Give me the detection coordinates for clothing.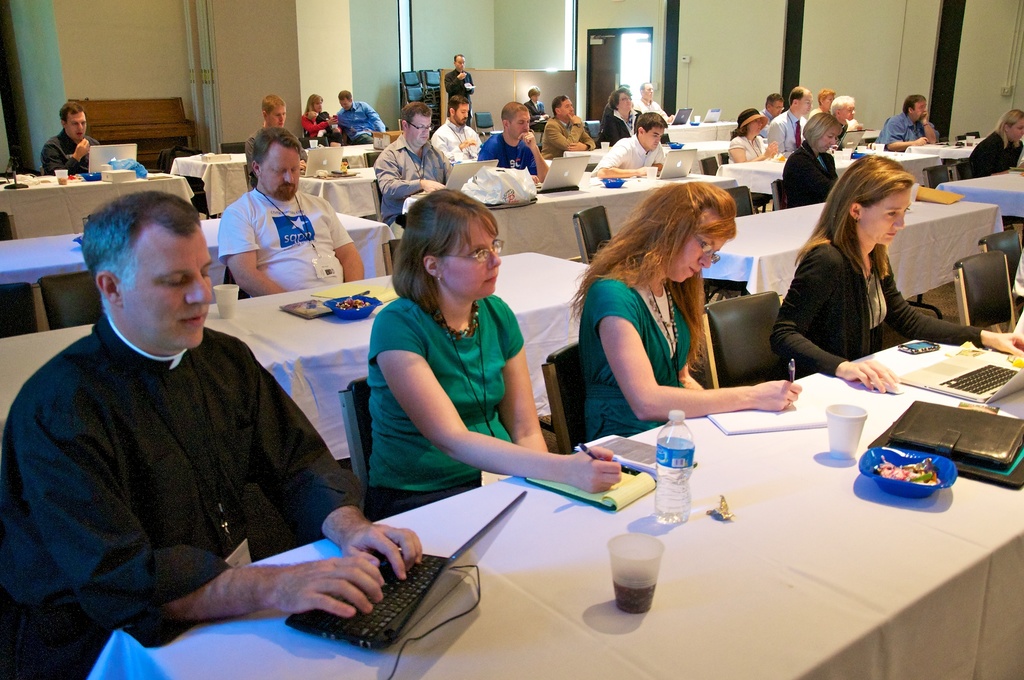
bbox(526, 99, 546, 118).
